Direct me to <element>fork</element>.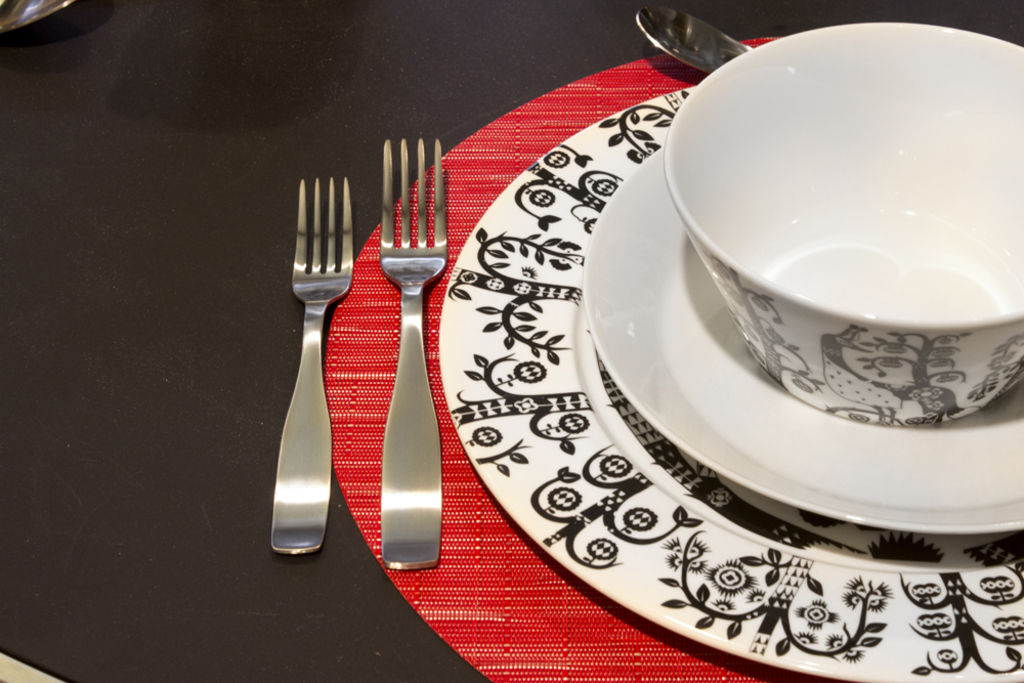
Direction: 270:174:355:560.
